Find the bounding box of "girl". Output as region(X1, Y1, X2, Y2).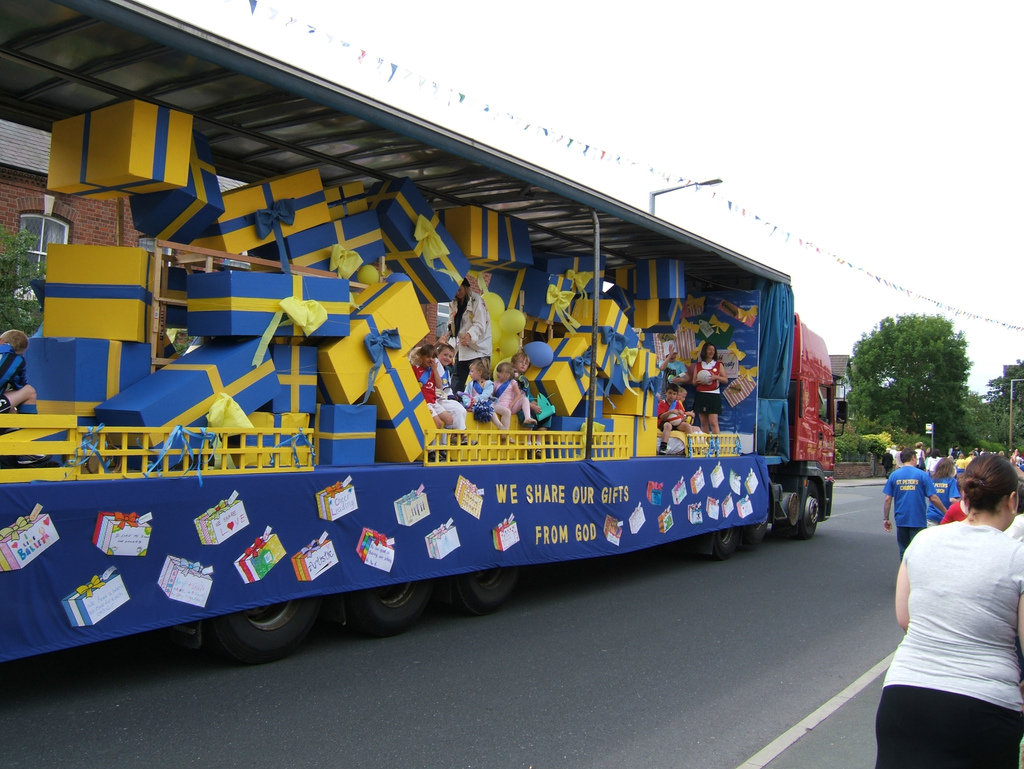
region(494, 365, 535, 439).
